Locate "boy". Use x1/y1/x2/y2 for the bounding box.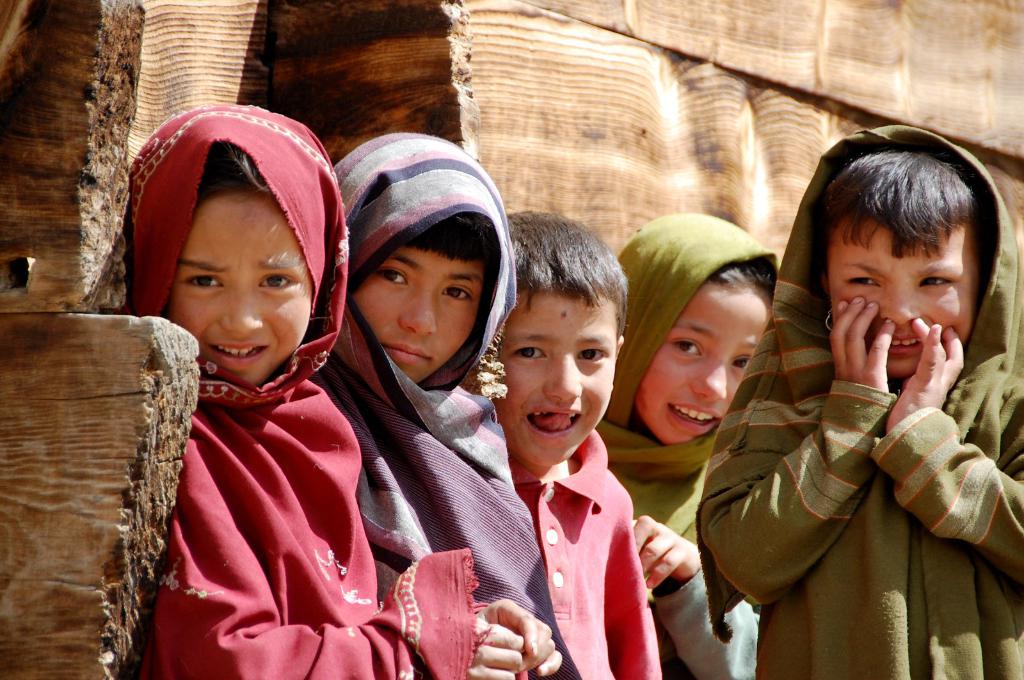
129/106/563/679.
